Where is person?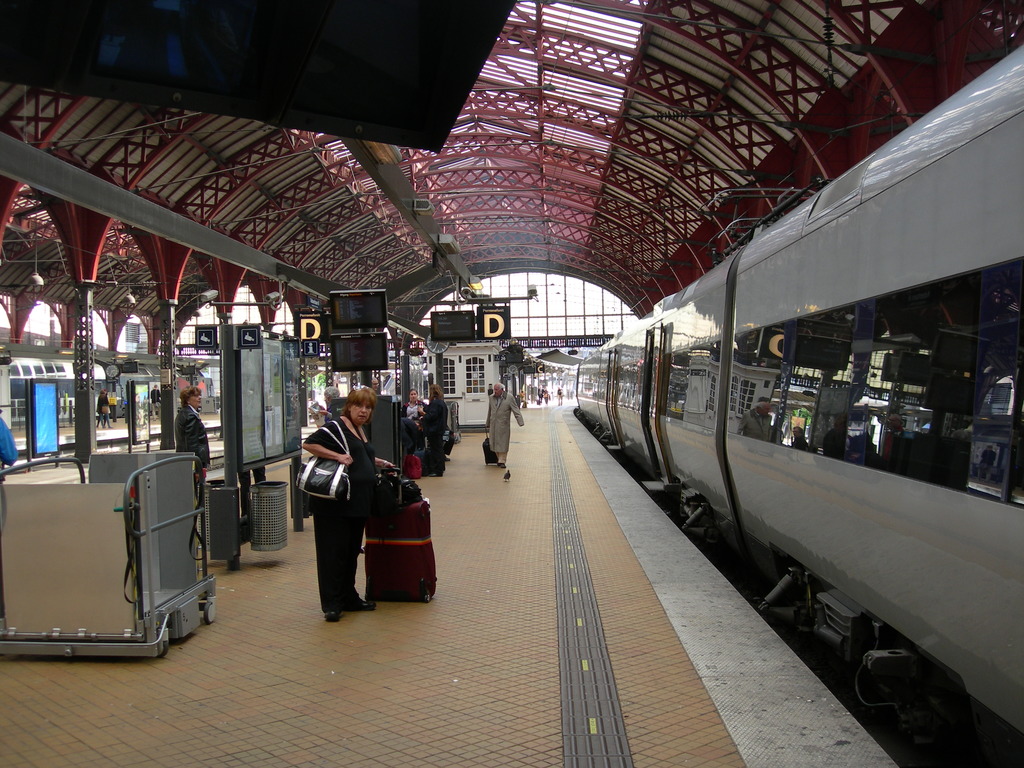
514, 384, 572, 412.
